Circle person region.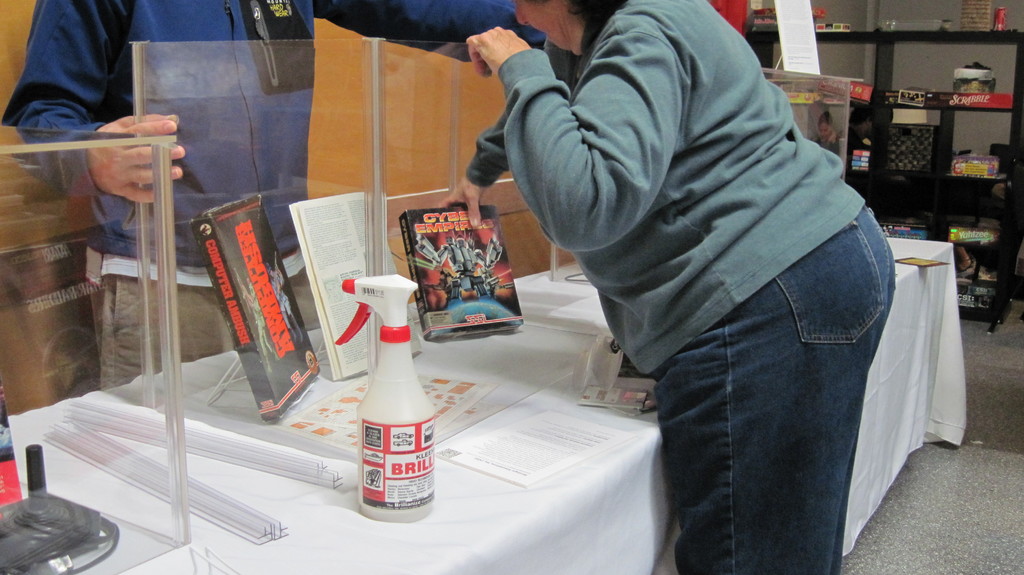
Region: x1=810, y1=109, x2=842, y2=152.
